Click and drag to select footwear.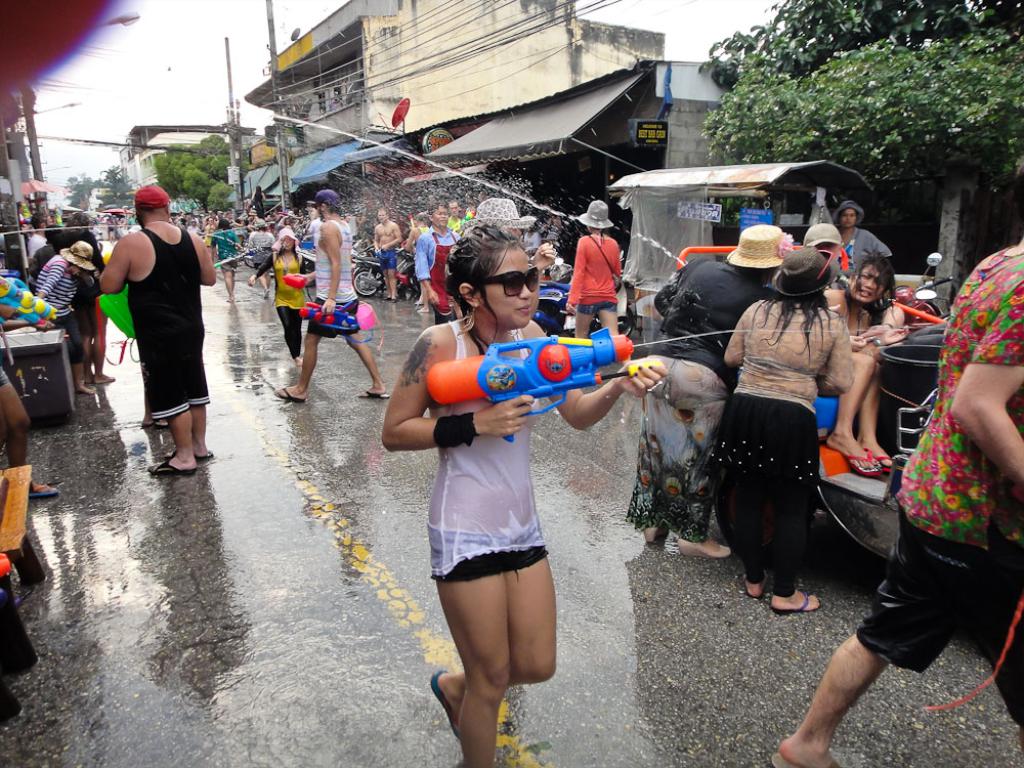
Selection: x1=78 y1=381 x2=94 y2=392.
